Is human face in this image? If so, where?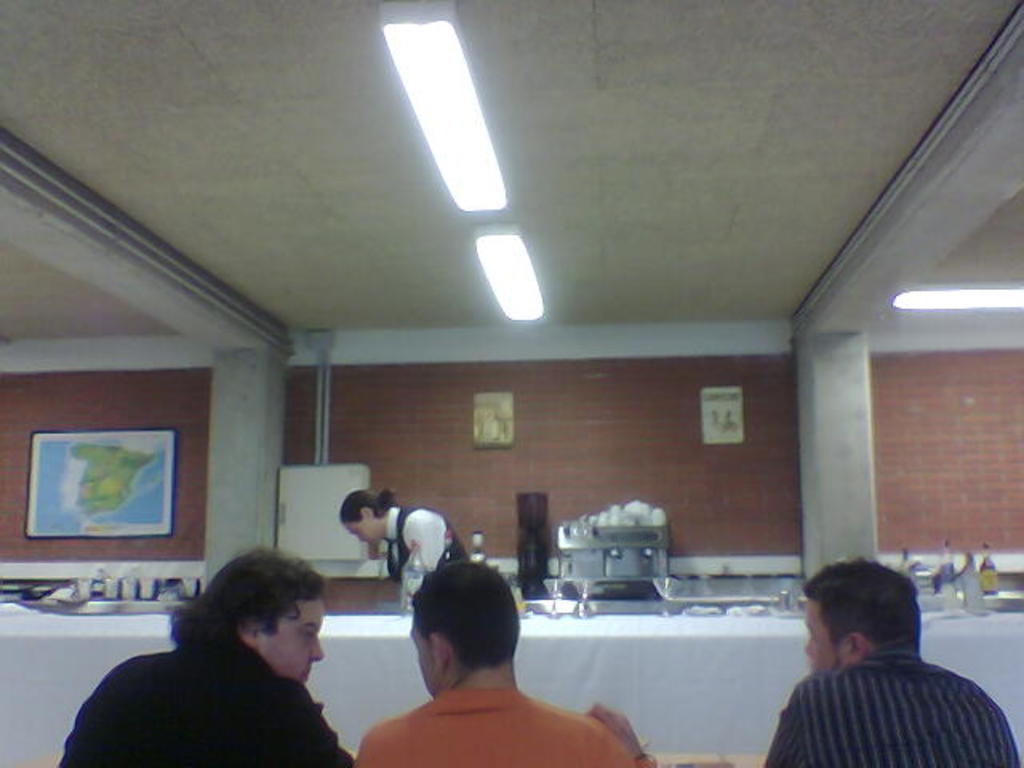
Yes, at box(406, 626, 437, 694).
